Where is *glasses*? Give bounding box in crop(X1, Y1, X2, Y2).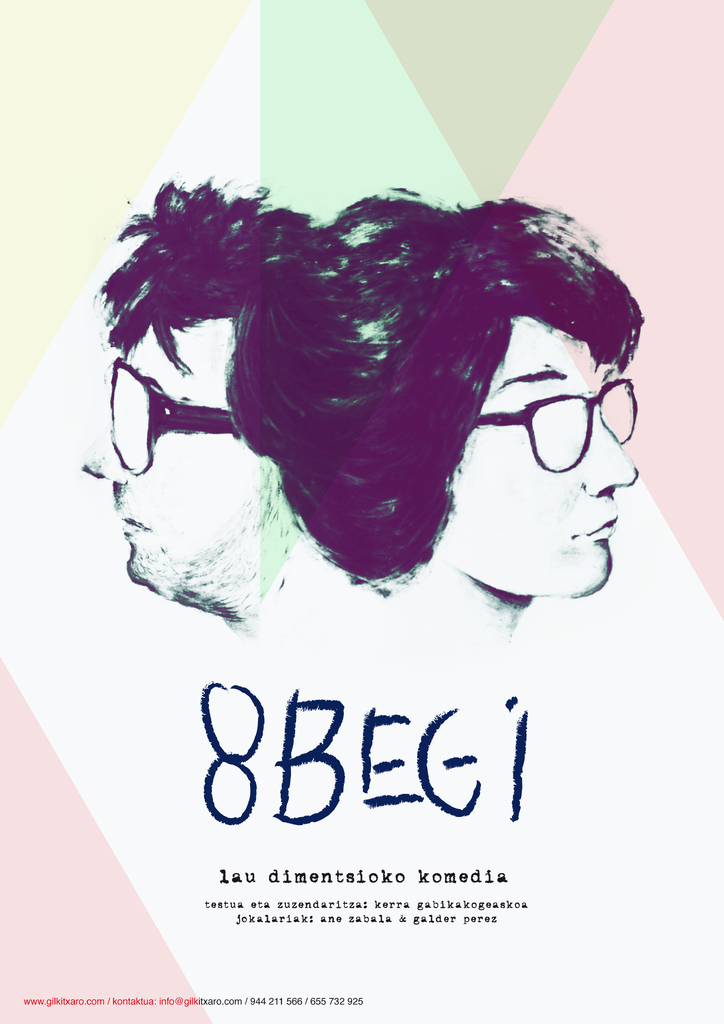
crop(106, 357, 244, 473).
